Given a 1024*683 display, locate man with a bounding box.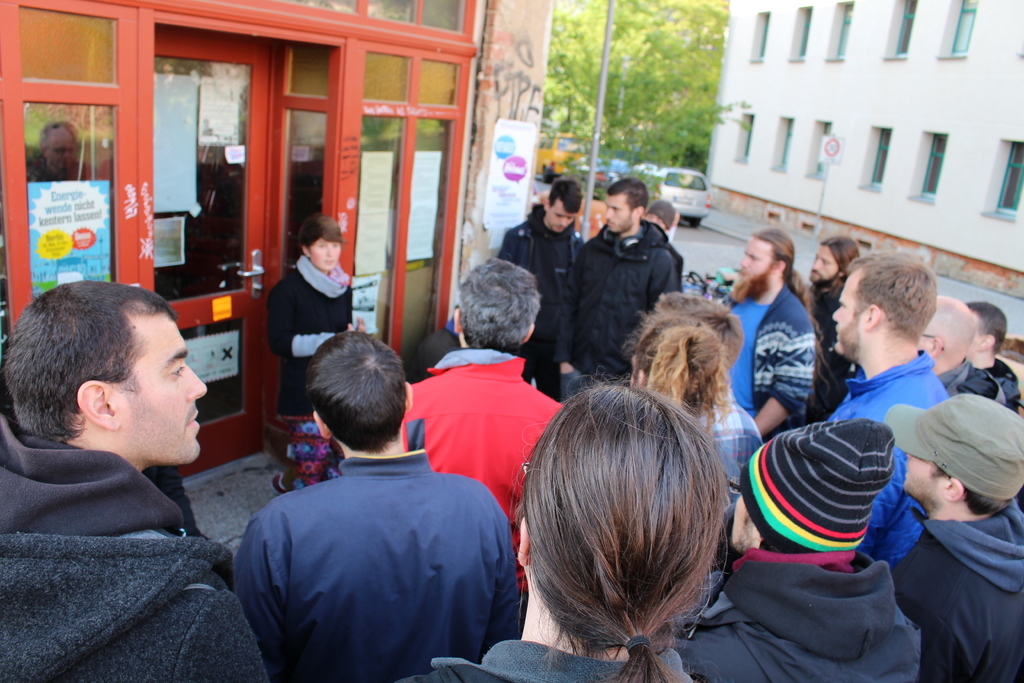
Located: box(400, 261, 567, 604).
